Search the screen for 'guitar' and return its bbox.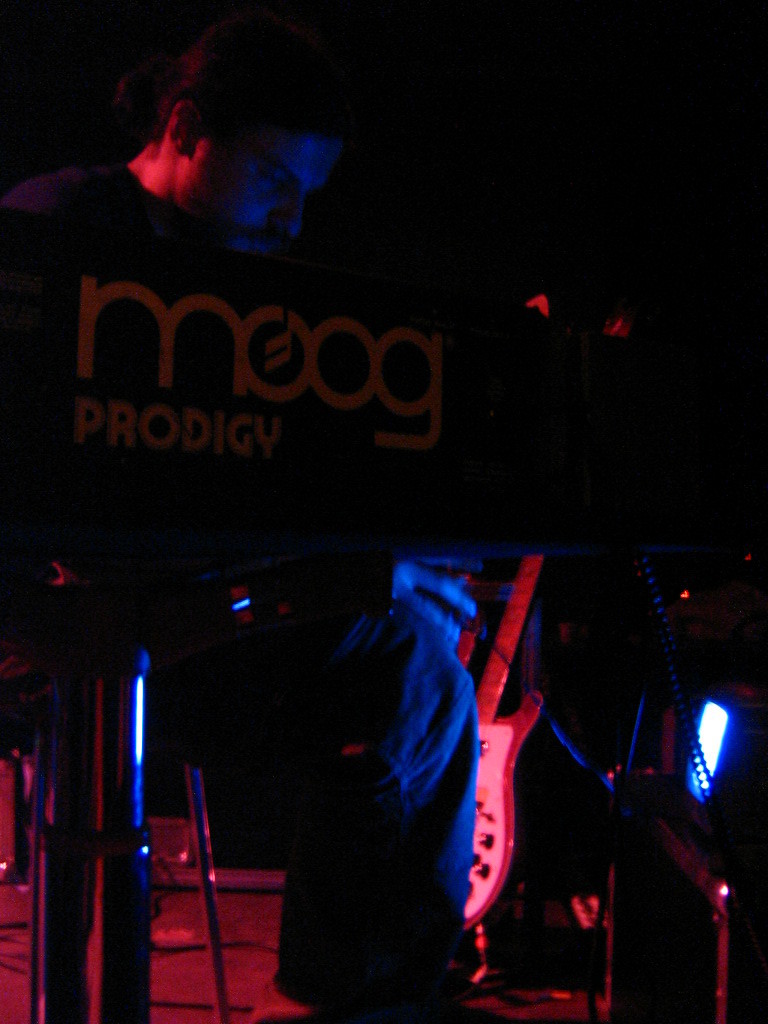
Found: {"left": 467, "top": 547, "right": 546, "bottom": 927}.
